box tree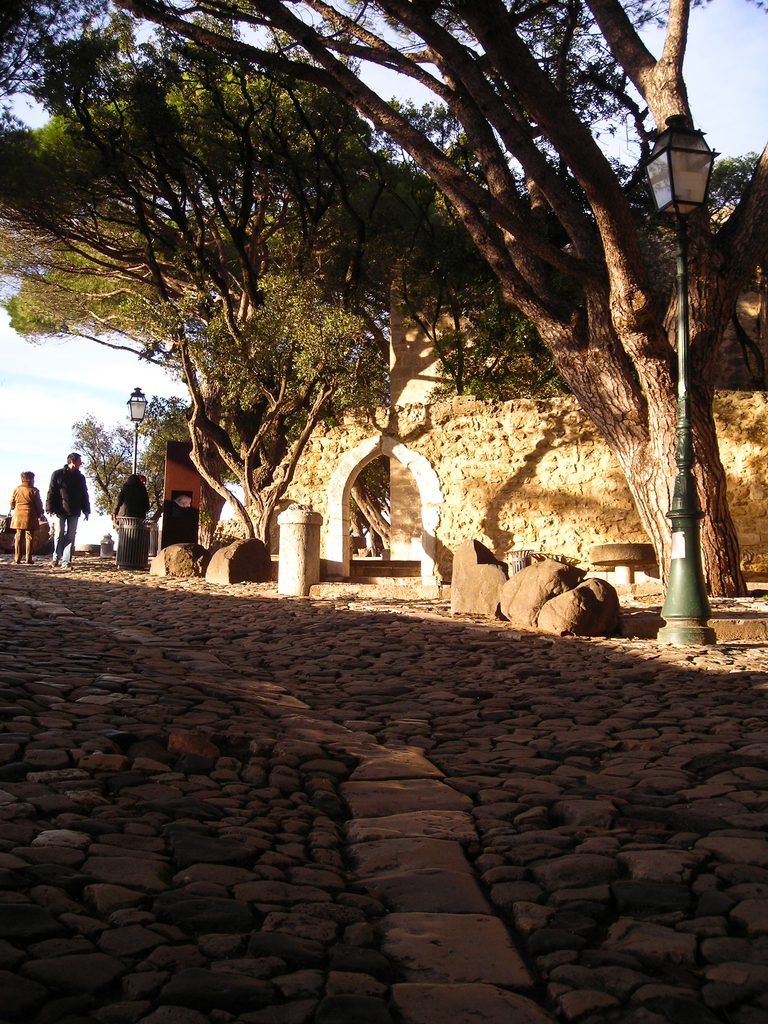
rect(0, 0, 499, 586)
